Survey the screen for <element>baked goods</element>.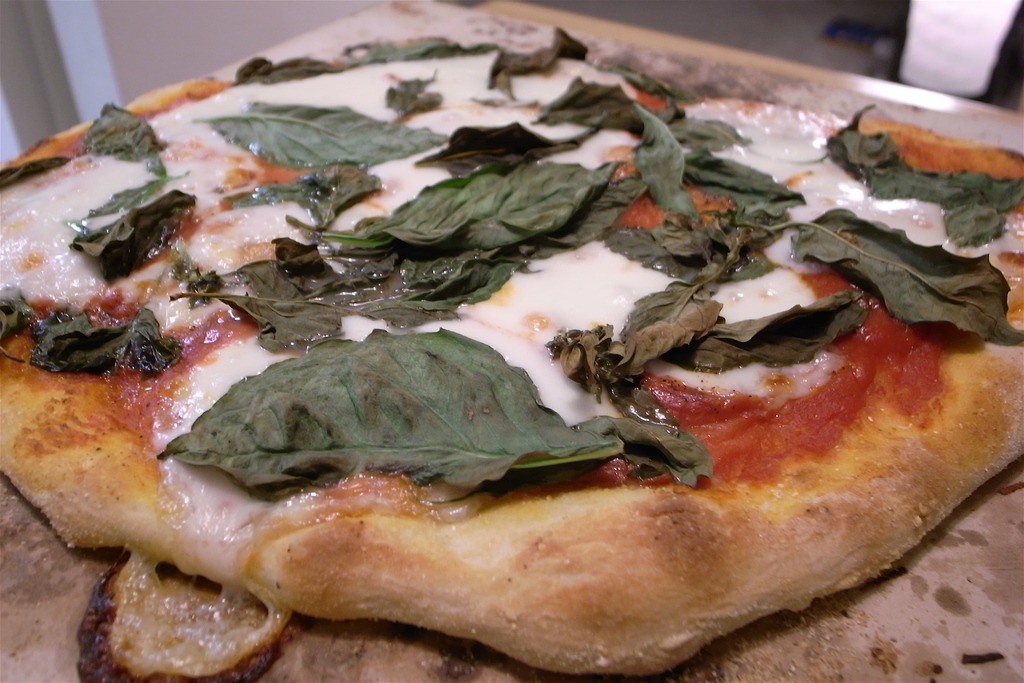
Survey found: 0 31 1023 682.
